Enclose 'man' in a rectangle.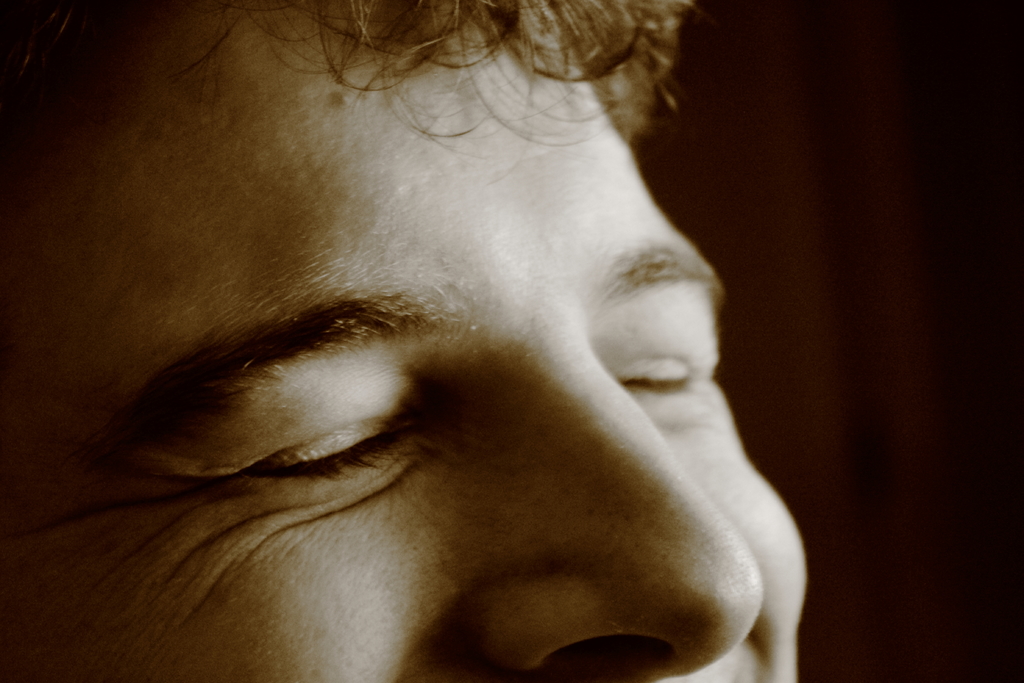
locate(46, 30, 829, 682).
